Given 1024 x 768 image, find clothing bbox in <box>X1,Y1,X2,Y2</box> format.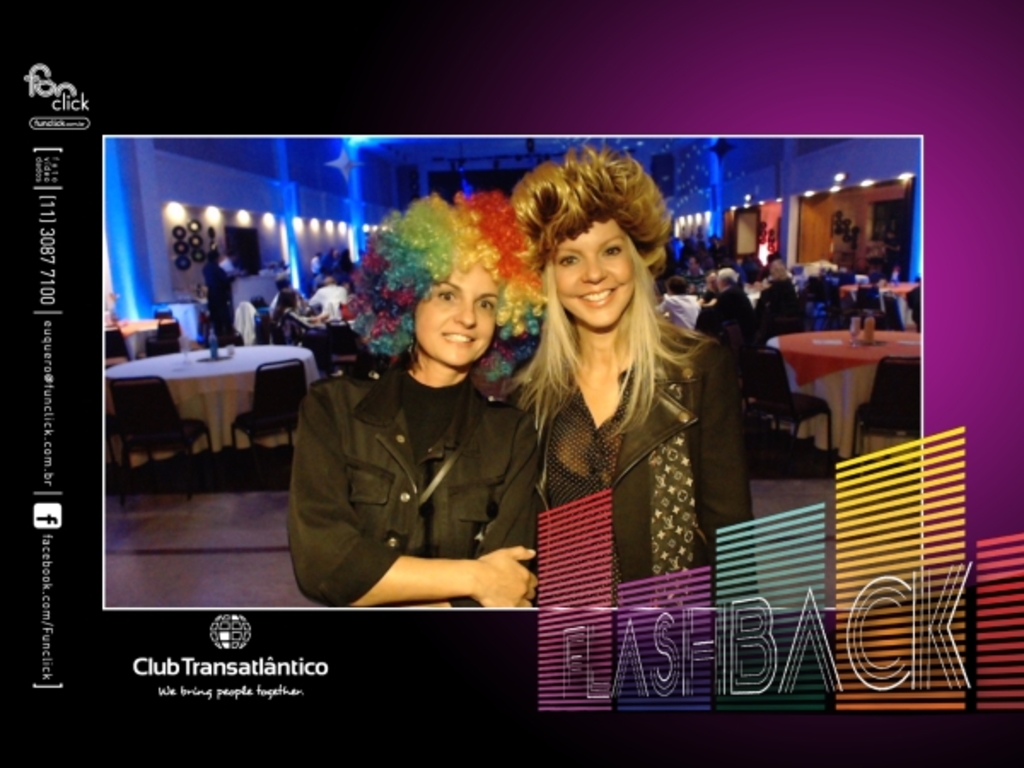
<box>278,305,336,365</box>.
